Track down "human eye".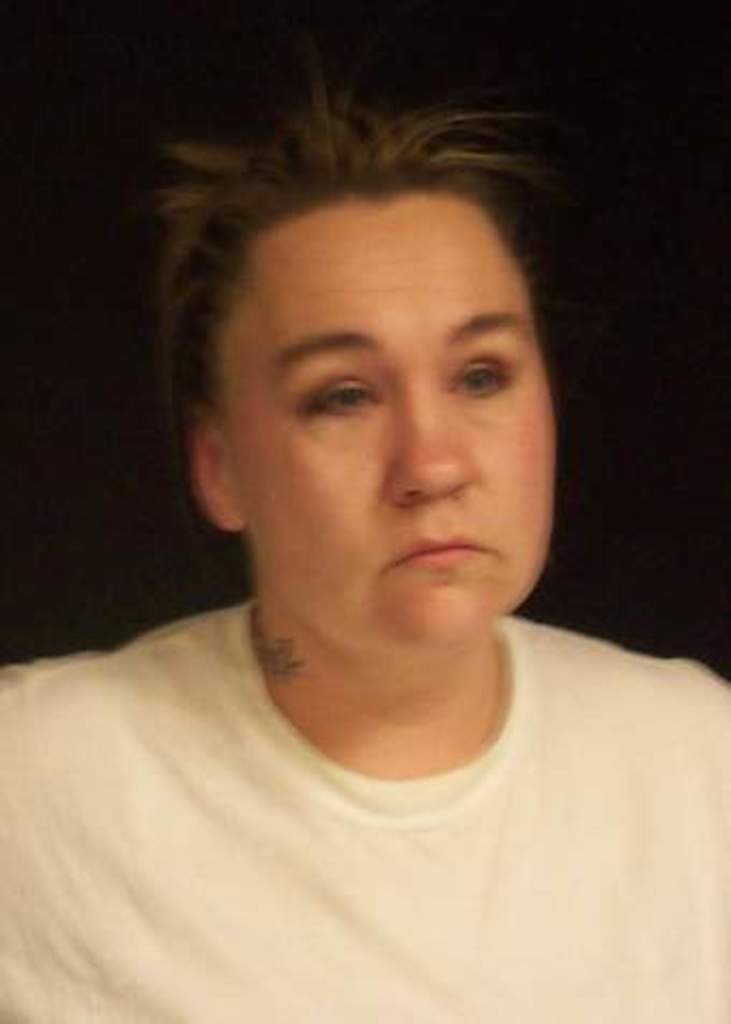
Tracked to 445/353/518/404.
